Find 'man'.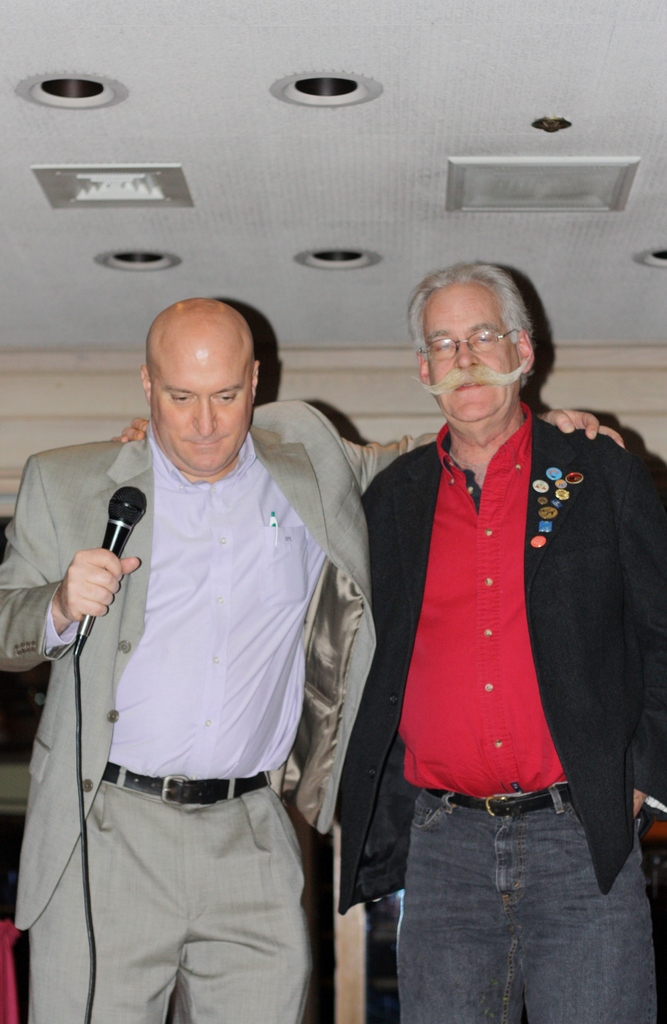
bbox=[0, 300, 627, 1023].
